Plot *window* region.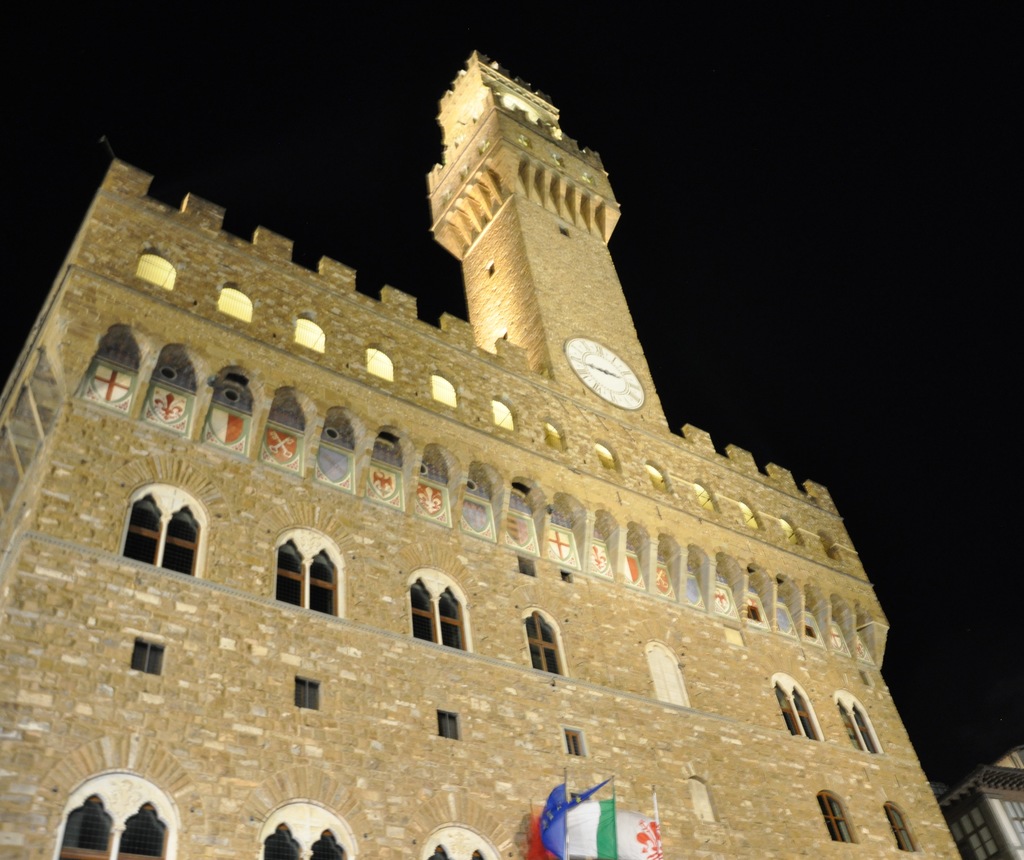
Plotted at bbox(643, 638, 686, 702).
